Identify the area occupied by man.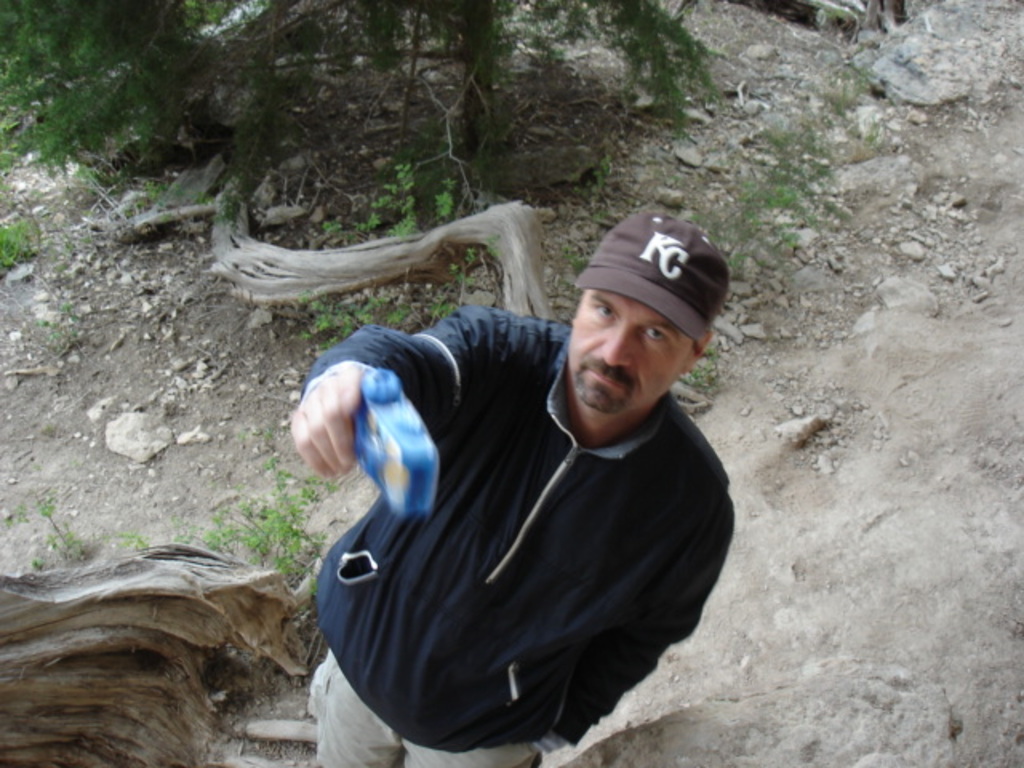
Area: <bbox>280, 219, 765, 767</bbox>.
